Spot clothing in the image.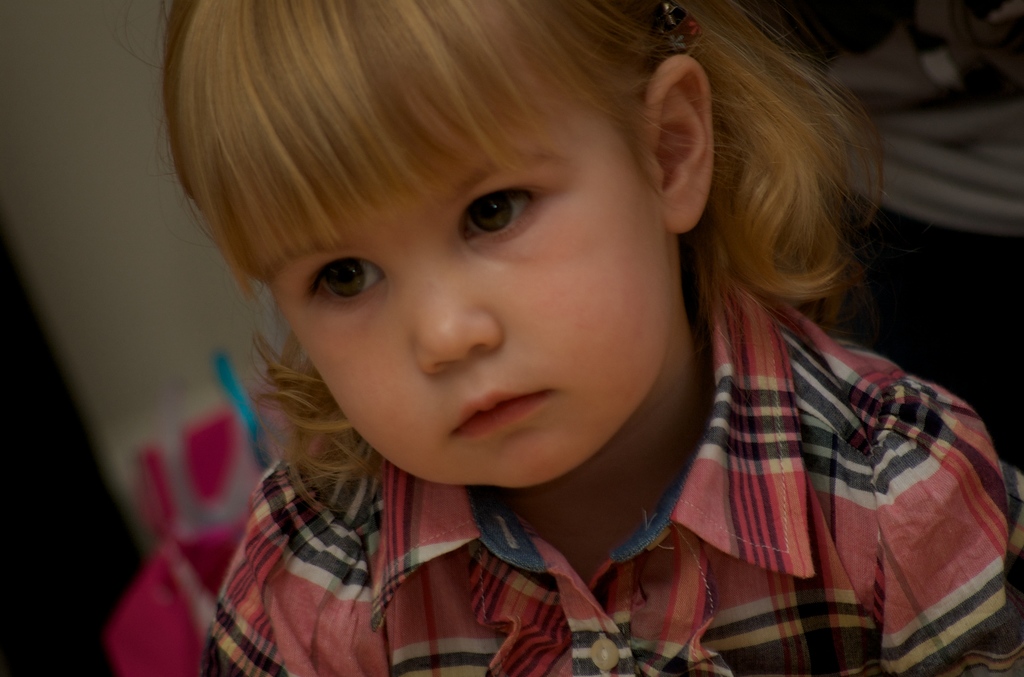
clothing found at bbox(177, 145, 945, 676).
